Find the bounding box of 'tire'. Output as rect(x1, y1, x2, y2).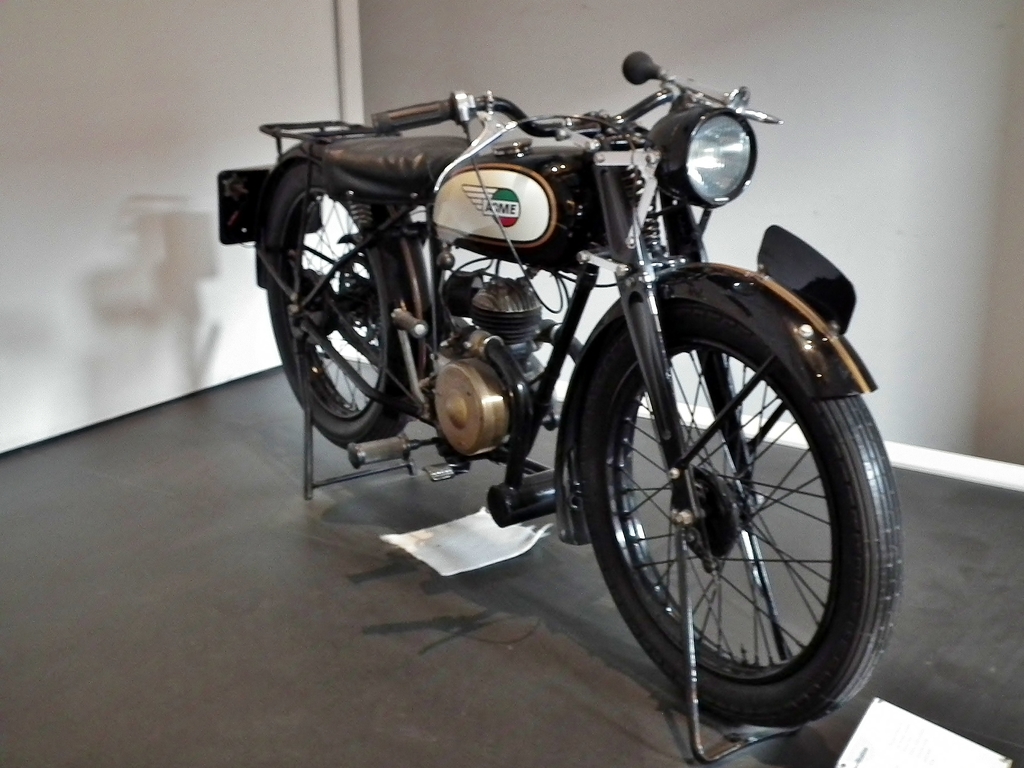
rect(263, 161, 407, 448).
